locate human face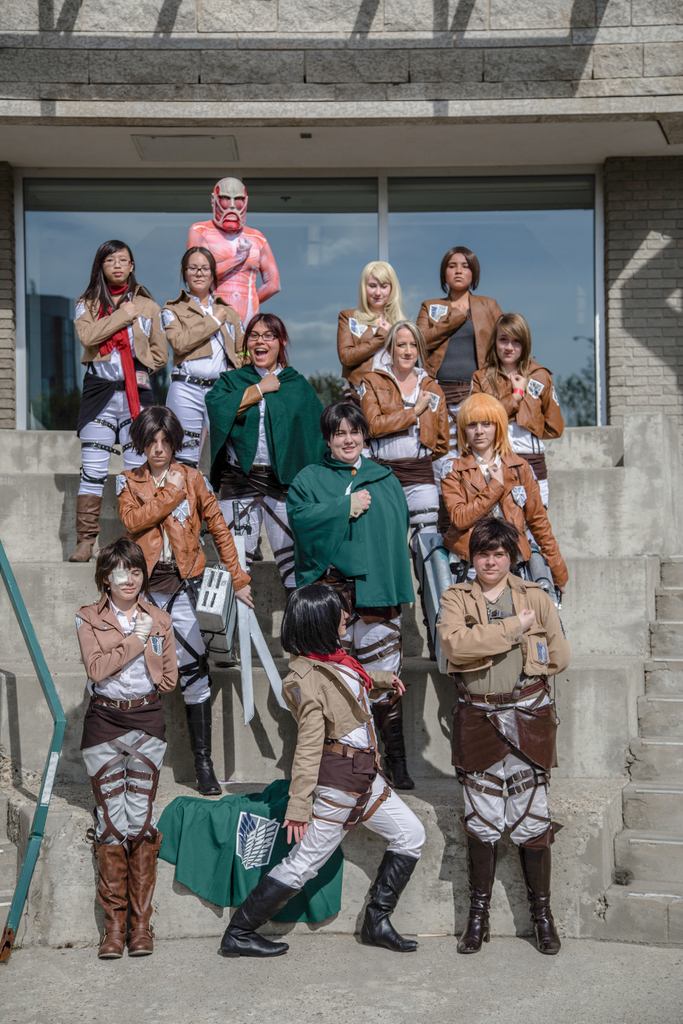
<bbox>467, 540, 516, 580</bbox>
